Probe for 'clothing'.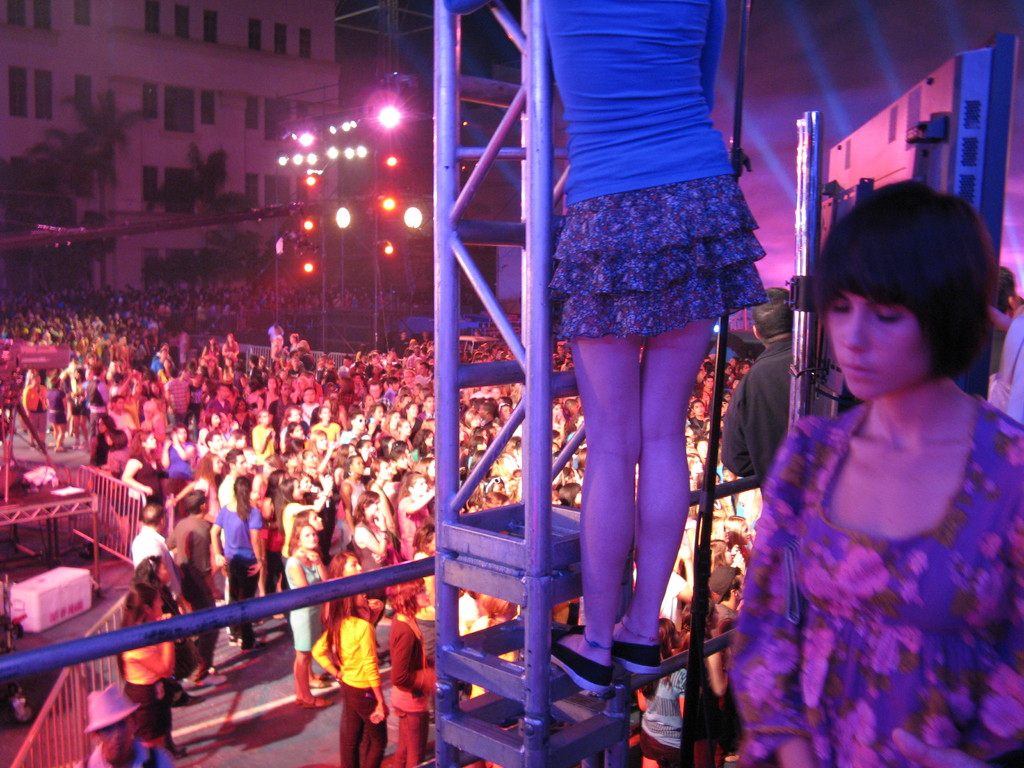
Probe result: (309, 422, 342, 441).
